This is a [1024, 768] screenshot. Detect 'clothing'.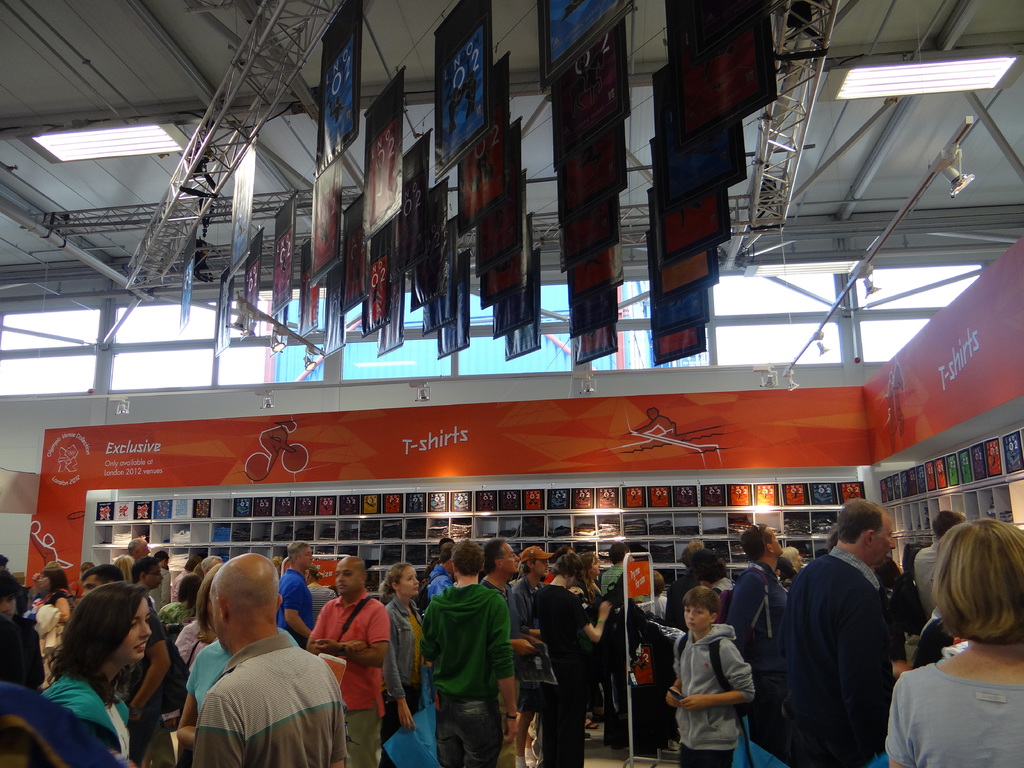
[511, 569, 547, 632].
